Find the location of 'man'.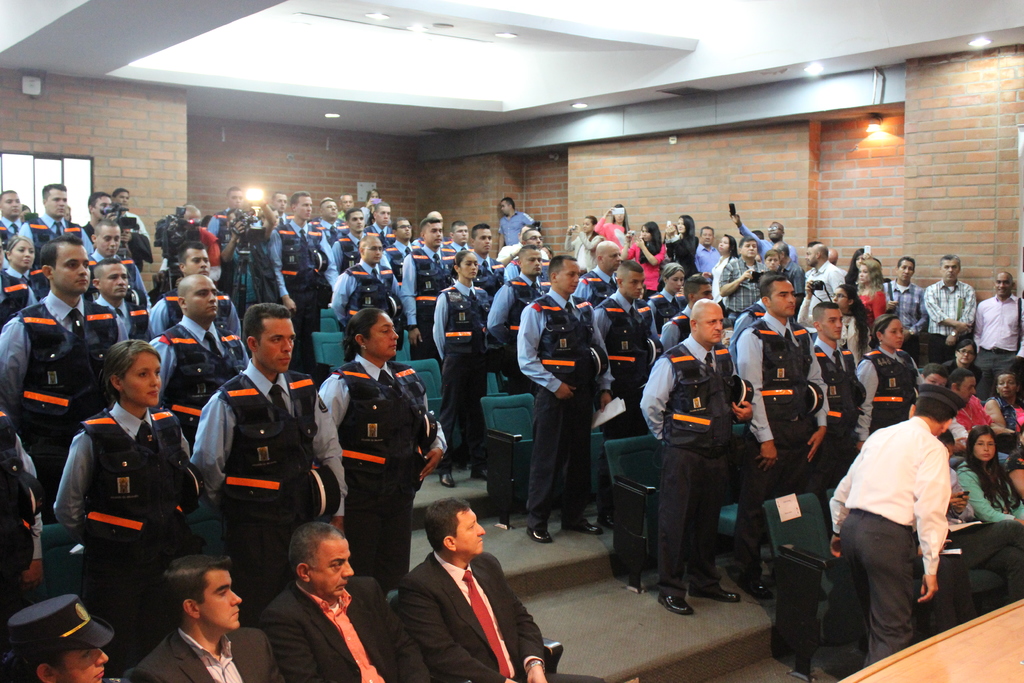
Location: bbox(18, 183, 92, 253).
